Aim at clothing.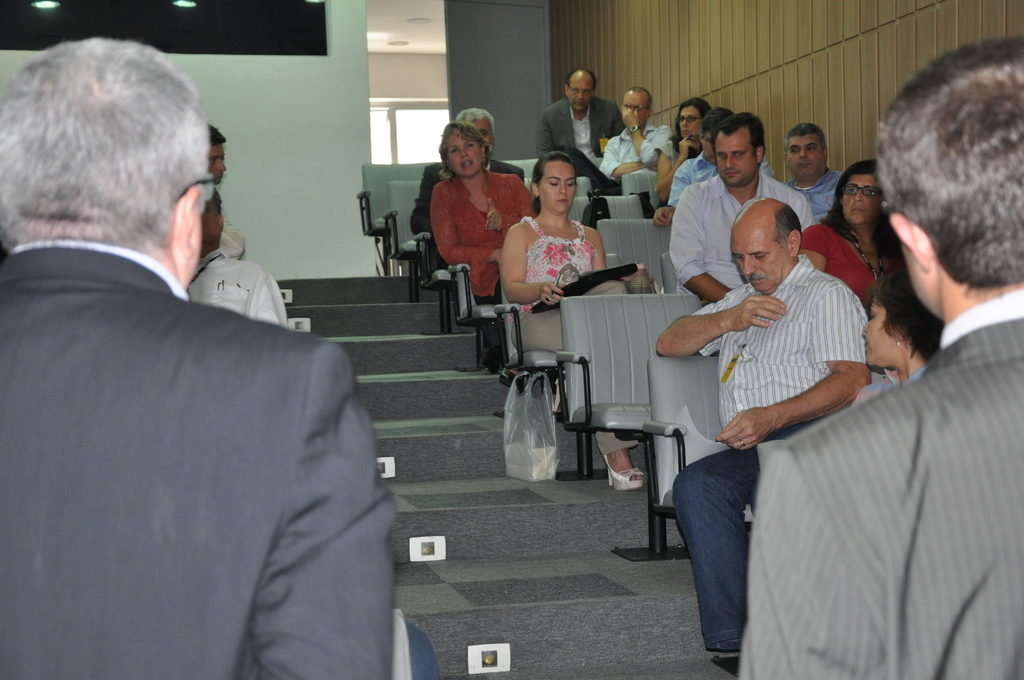
Aimed at locate(509, 209, 641, 451).
